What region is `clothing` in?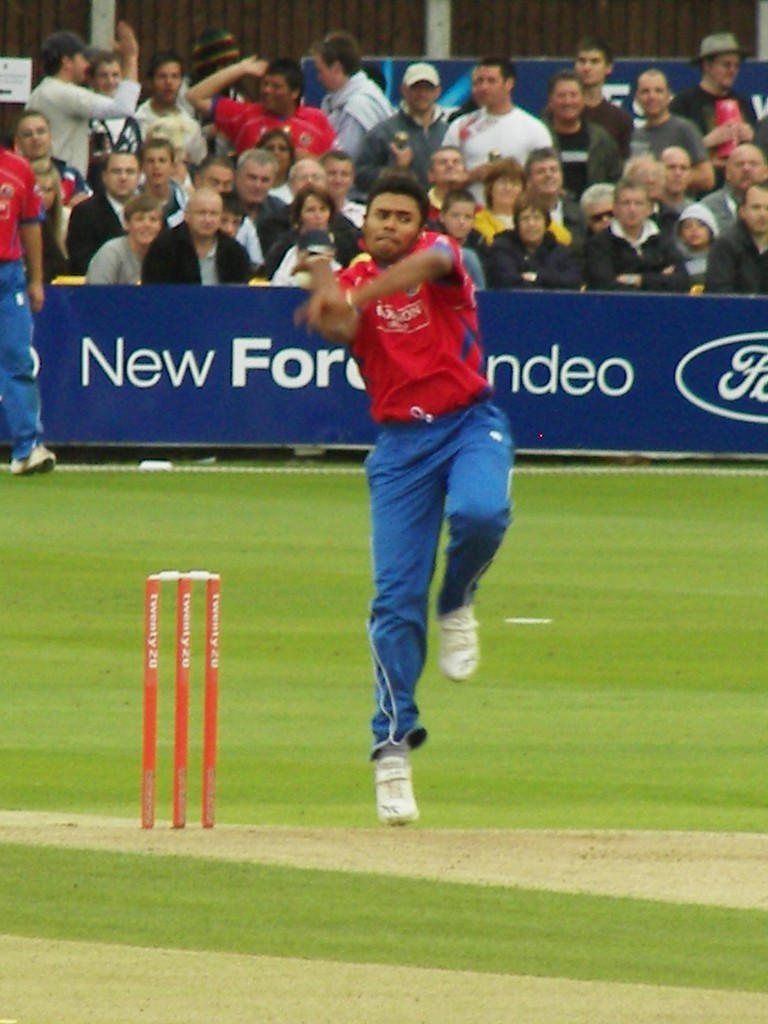
crop(98, 223, 157, 290).
